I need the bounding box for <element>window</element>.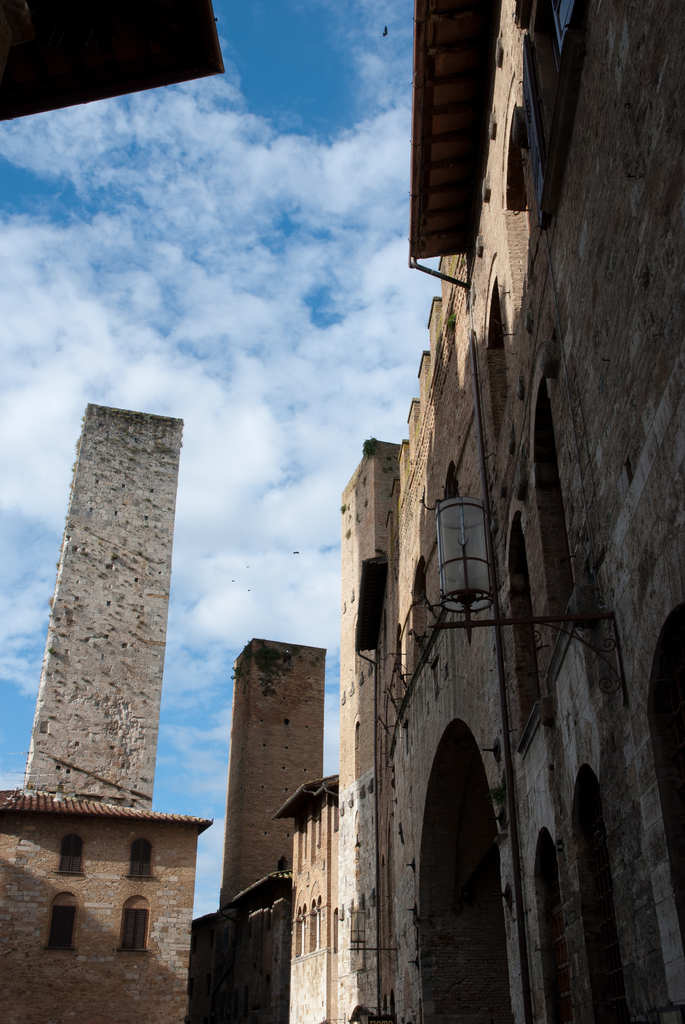
Here it is: rect(41, 884, 83, 963).
